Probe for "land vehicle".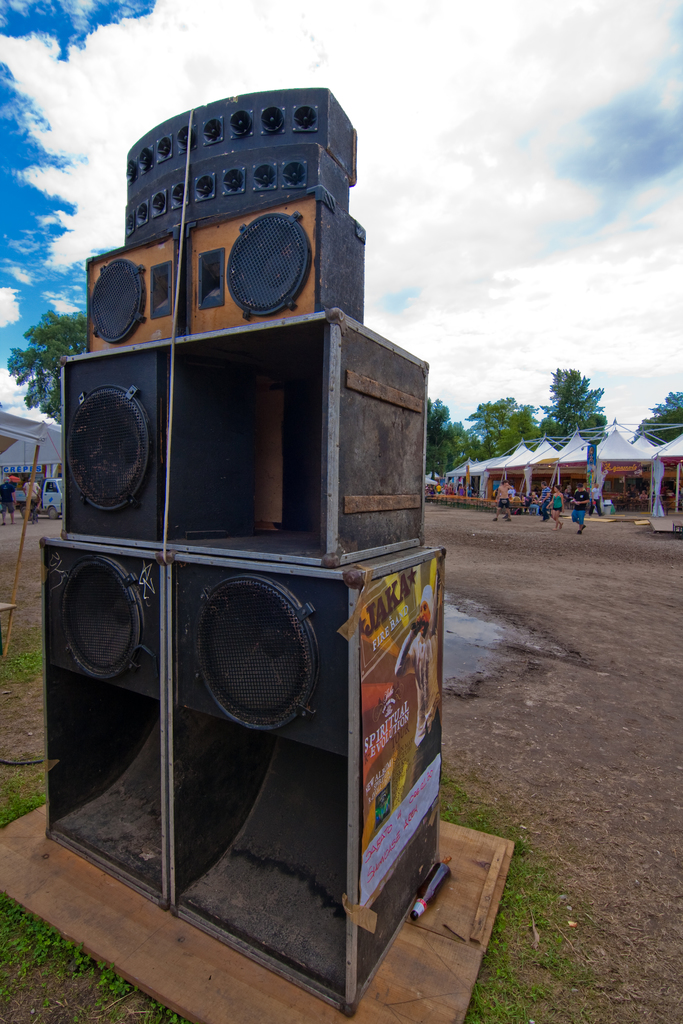
Probe result: <bbox>35, 472, 70, 512</bbox>.
